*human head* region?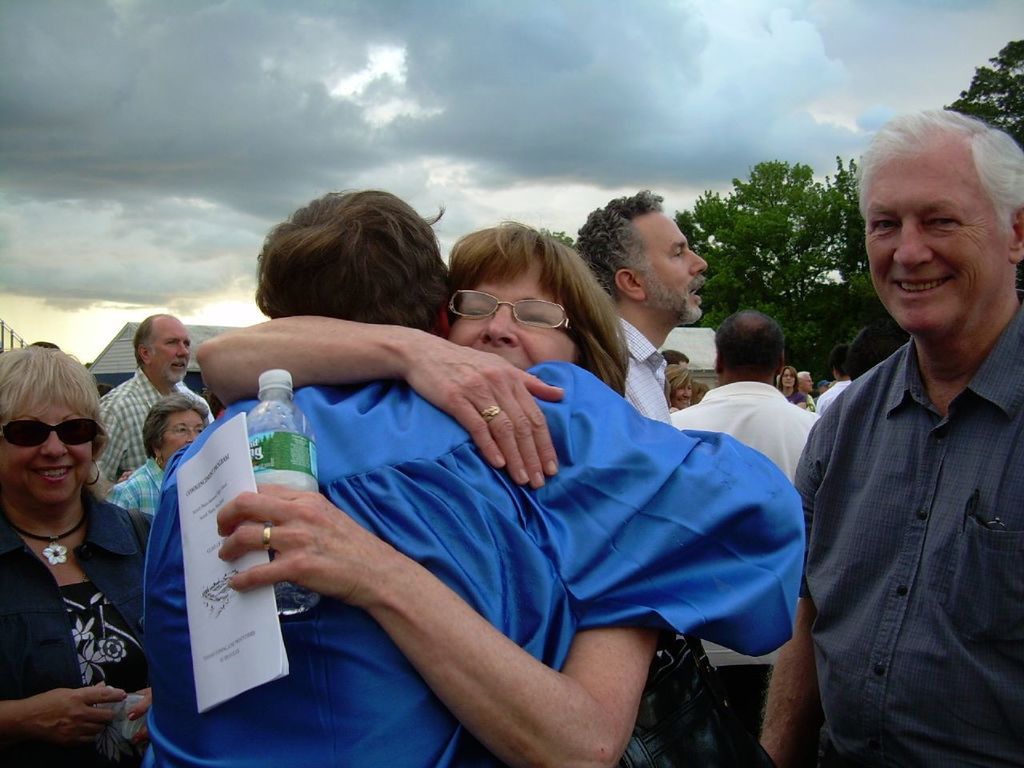
846,325,899,377
